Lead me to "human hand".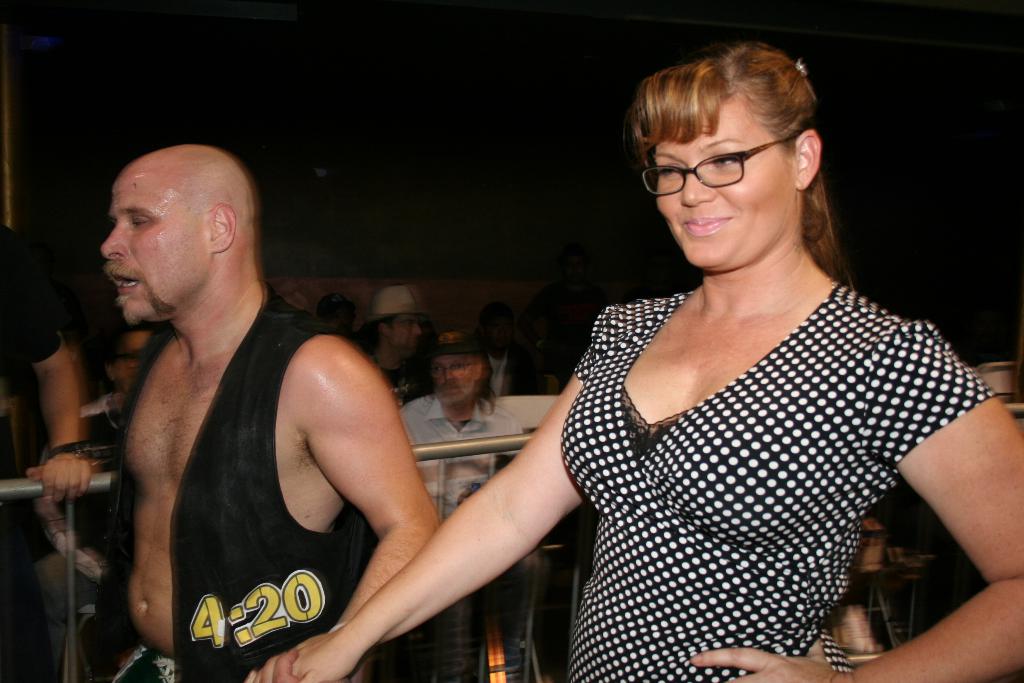
Lead to rect(685, 636, 836, 682).
